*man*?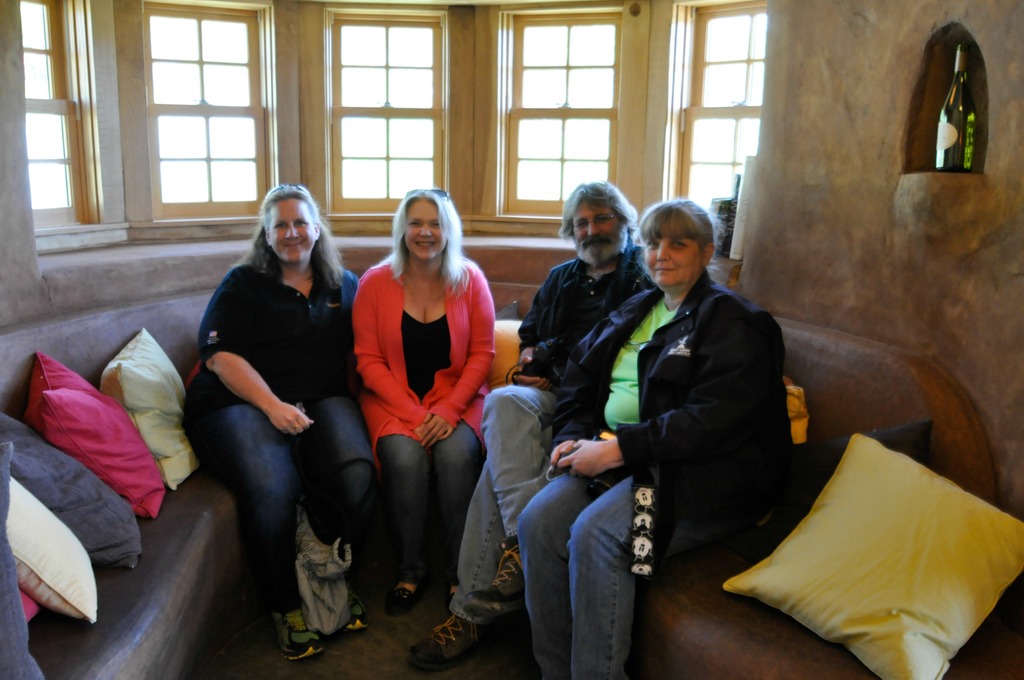
403, 181, 657, 677
